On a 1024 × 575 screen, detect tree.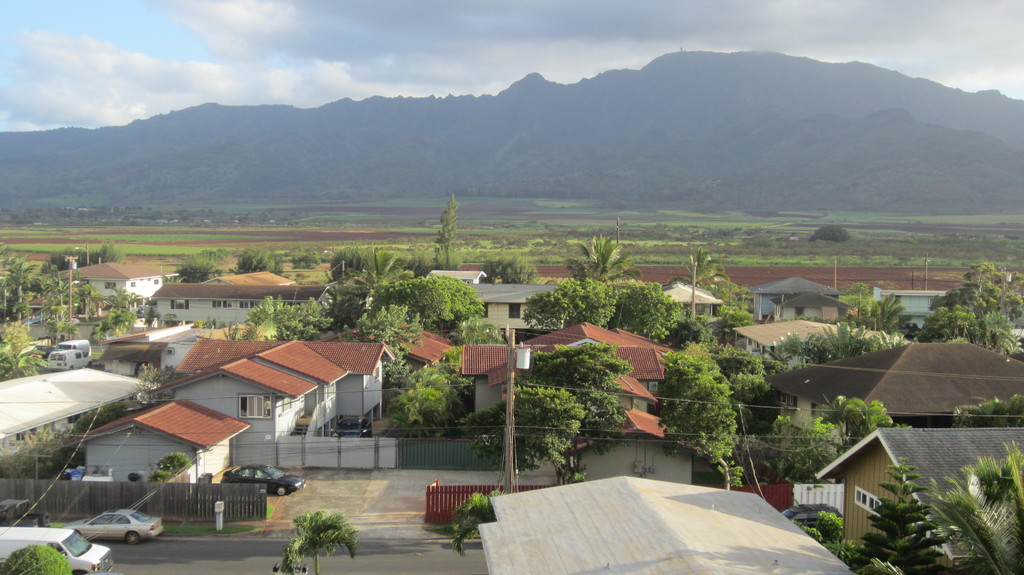
bbox(522, 341, 634, 490).
